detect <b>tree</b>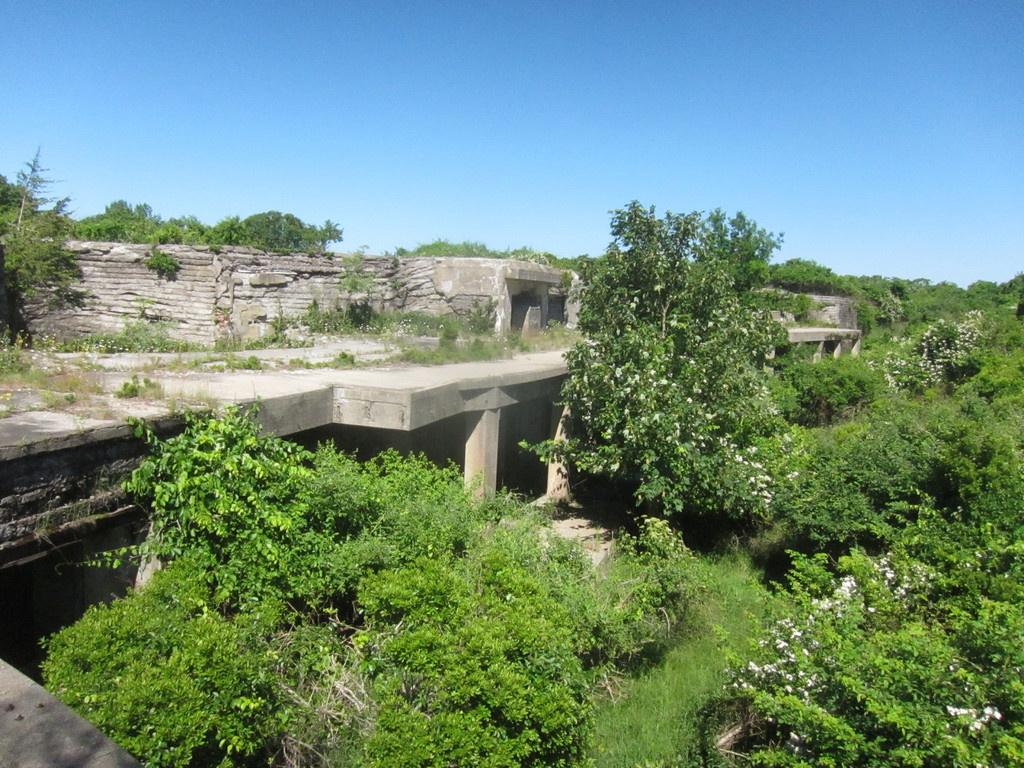
l=538, t=173, r=821, b=558
